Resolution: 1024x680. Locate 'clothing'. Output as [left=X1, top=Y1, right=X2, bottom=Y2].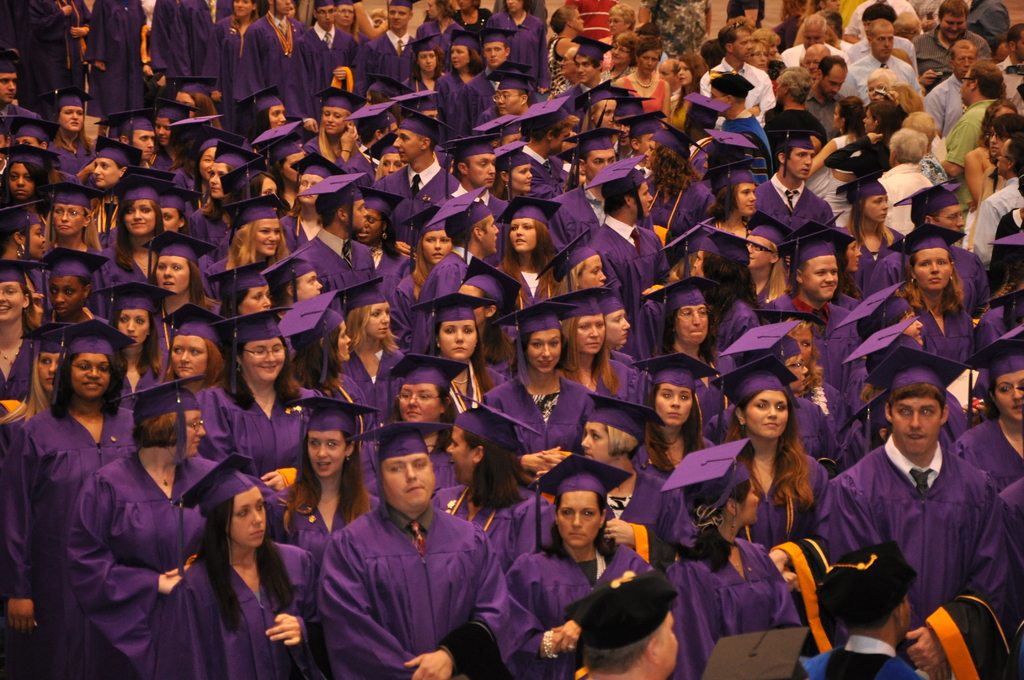
[left=352, top=29, right=431, bottom=89].
